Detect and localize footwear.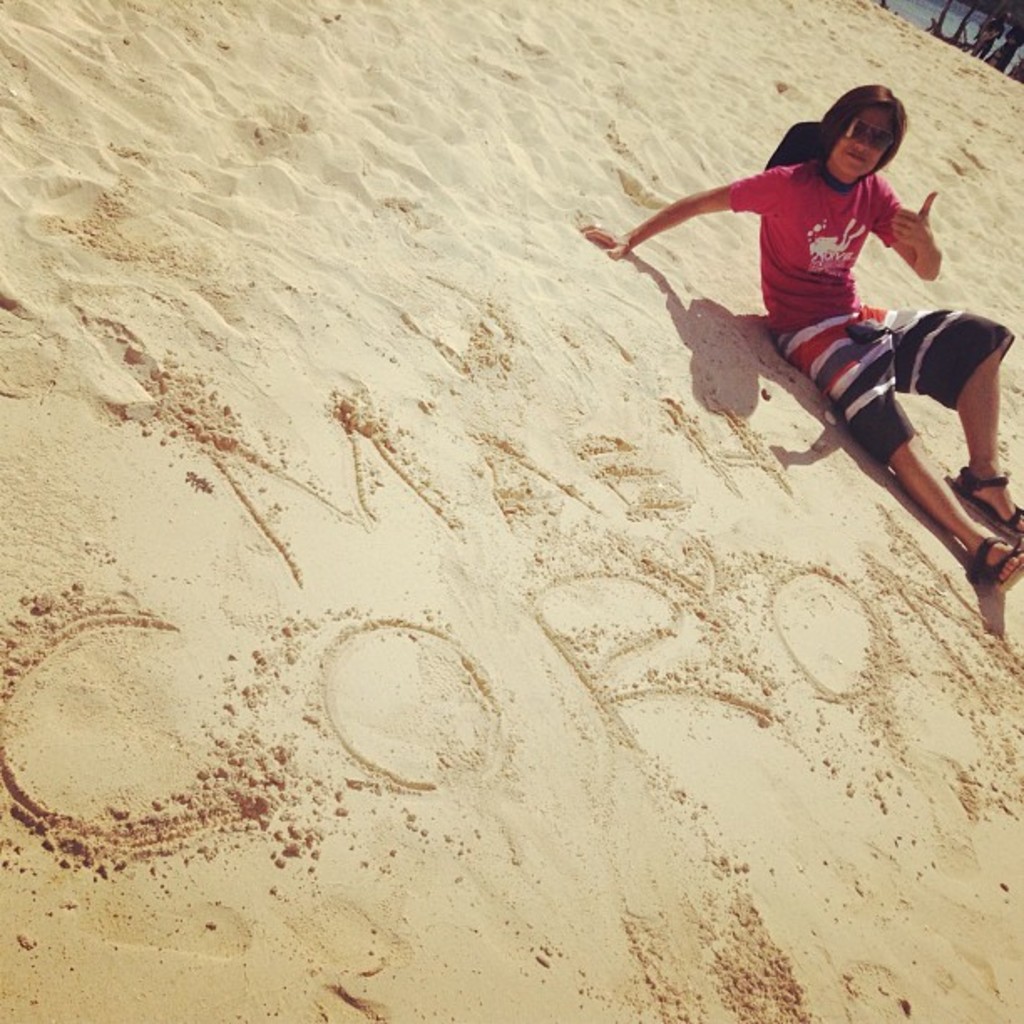
Localized at <bbox>972, 527, 1019, 584</bbox>.
